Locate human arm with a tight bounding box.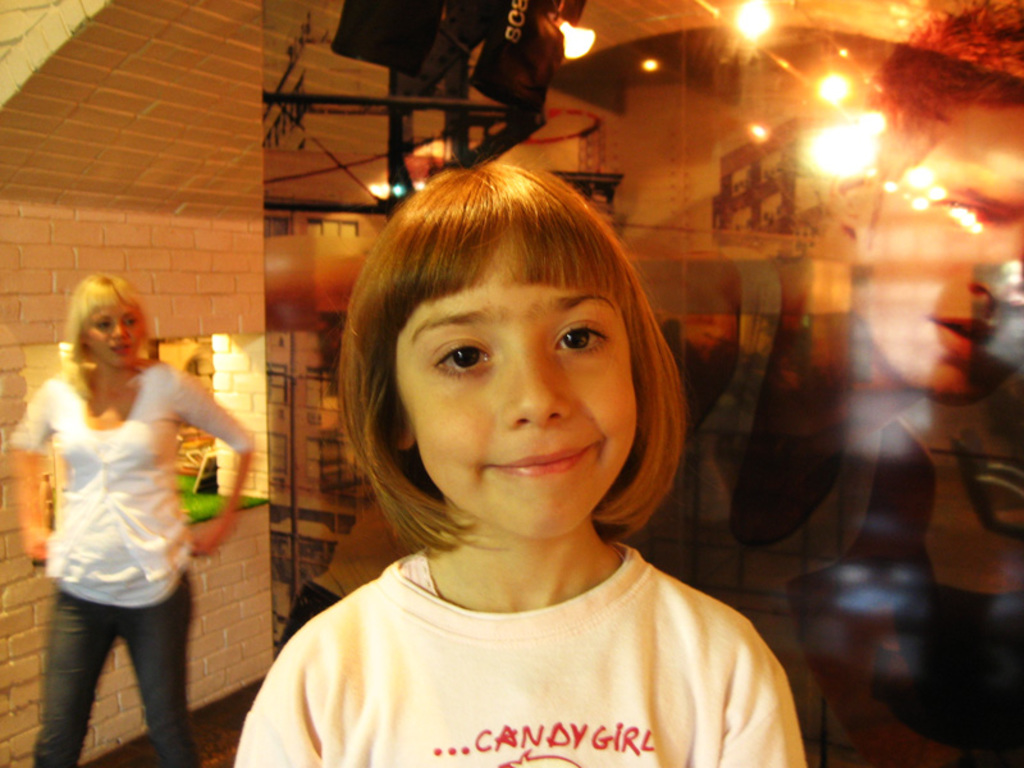
region(712, 625, 818, 767).
